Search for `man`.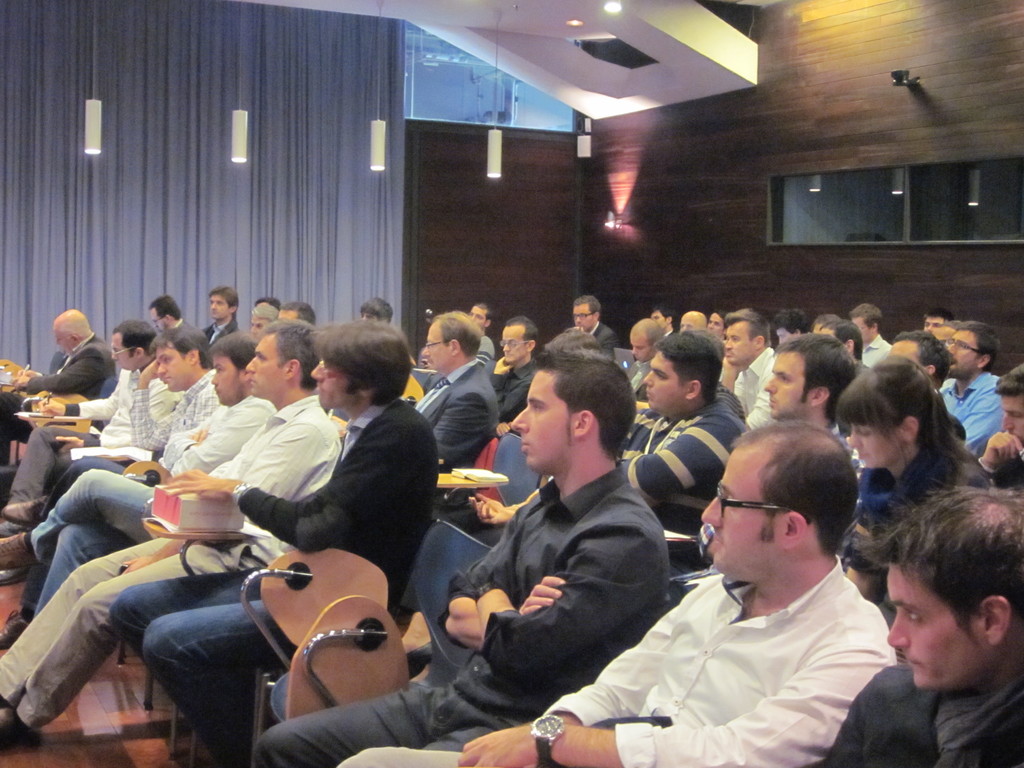
Found at 282/303/323/323.
